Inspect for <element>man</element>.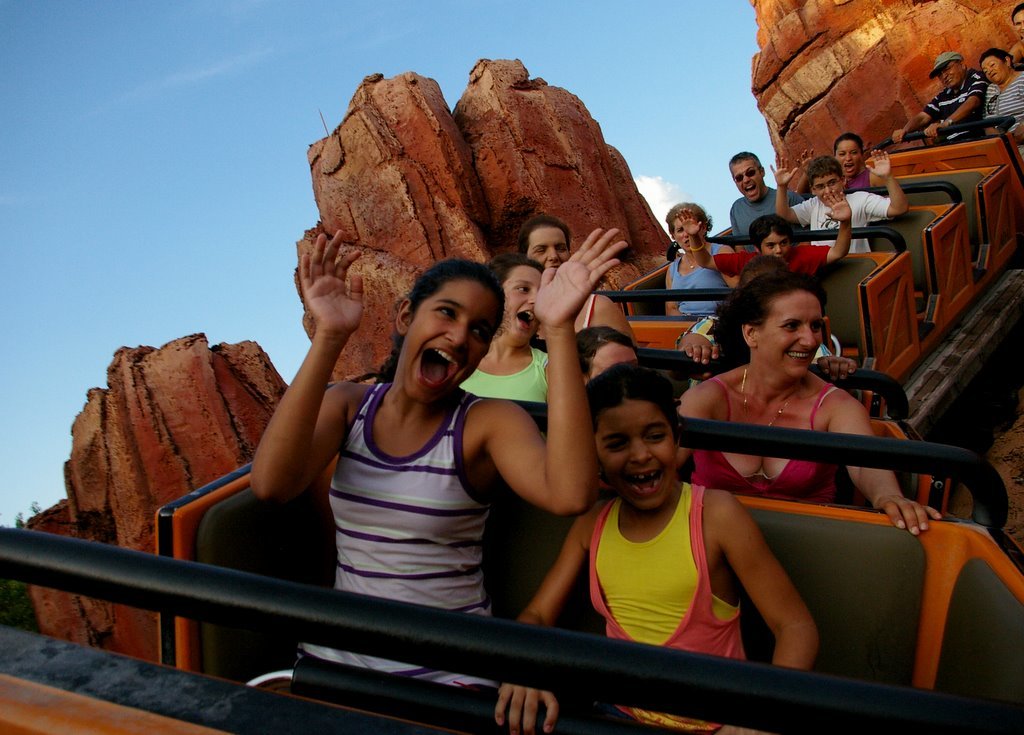
Inspection: (523,215,633,337).
